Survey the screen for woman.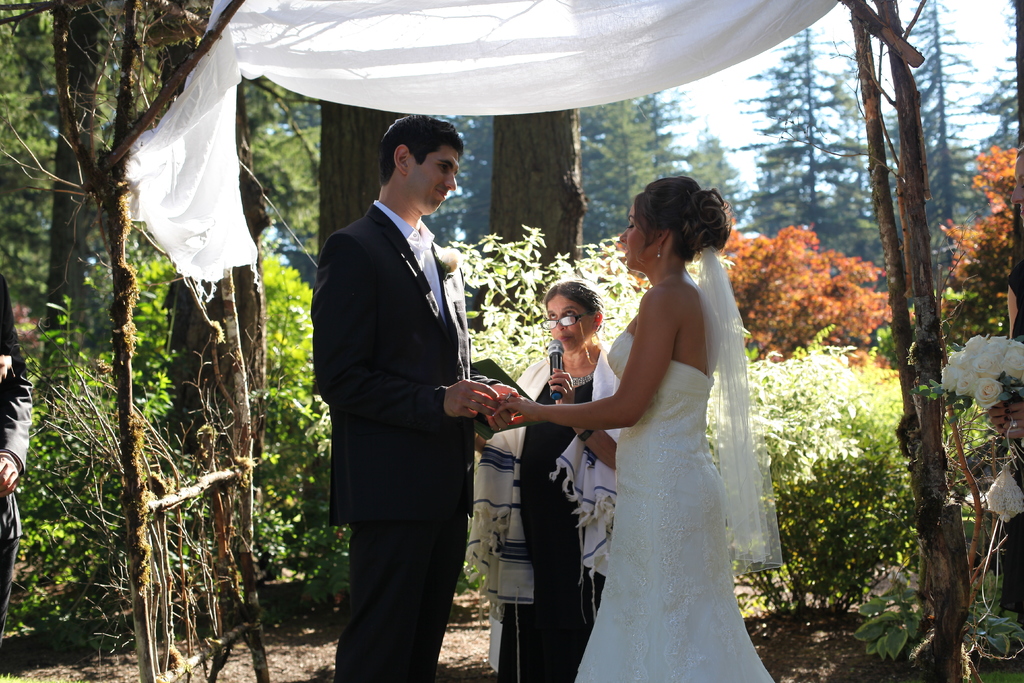
Survey found: <region>474, 282, 609, 682</region>.
